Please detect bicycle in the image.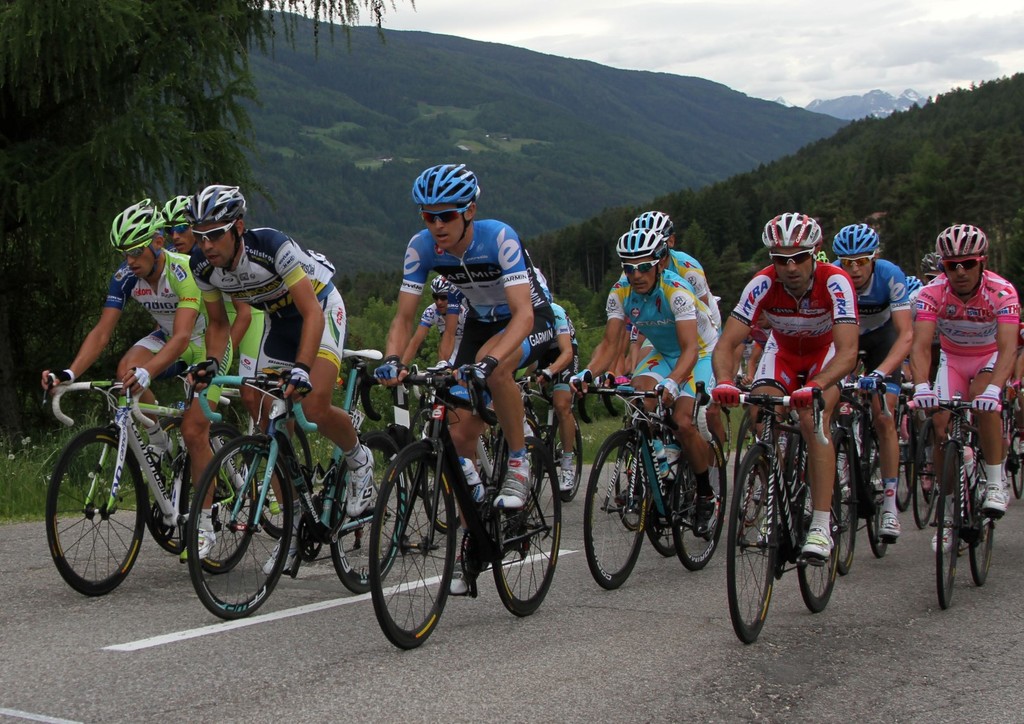
rect(347, 345, 566, 641).
